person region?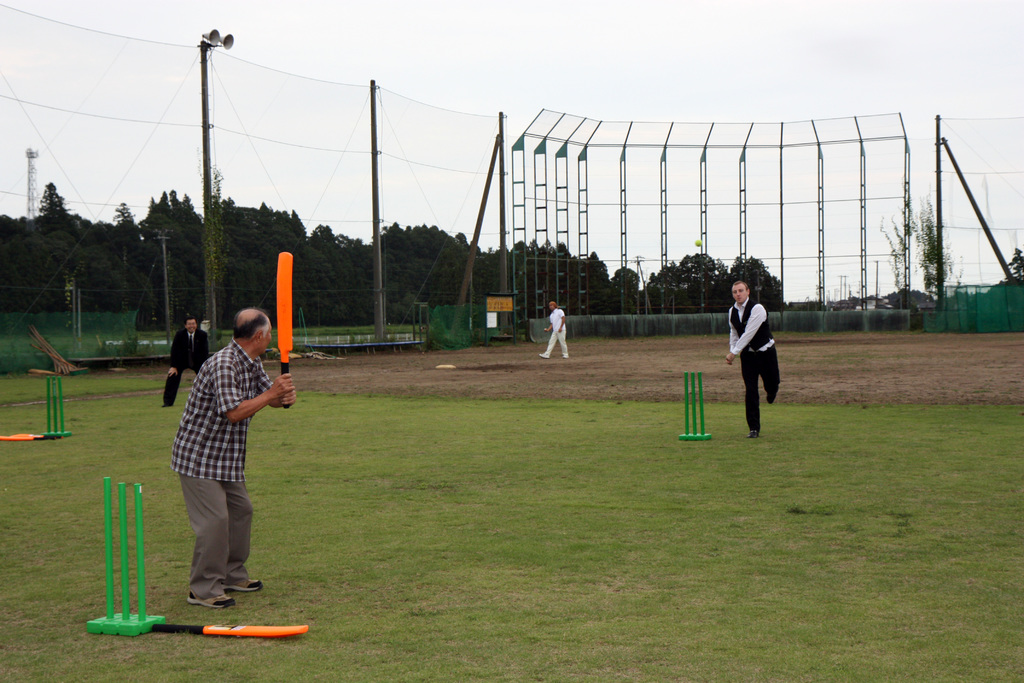
(541, 304, 578, 361)
